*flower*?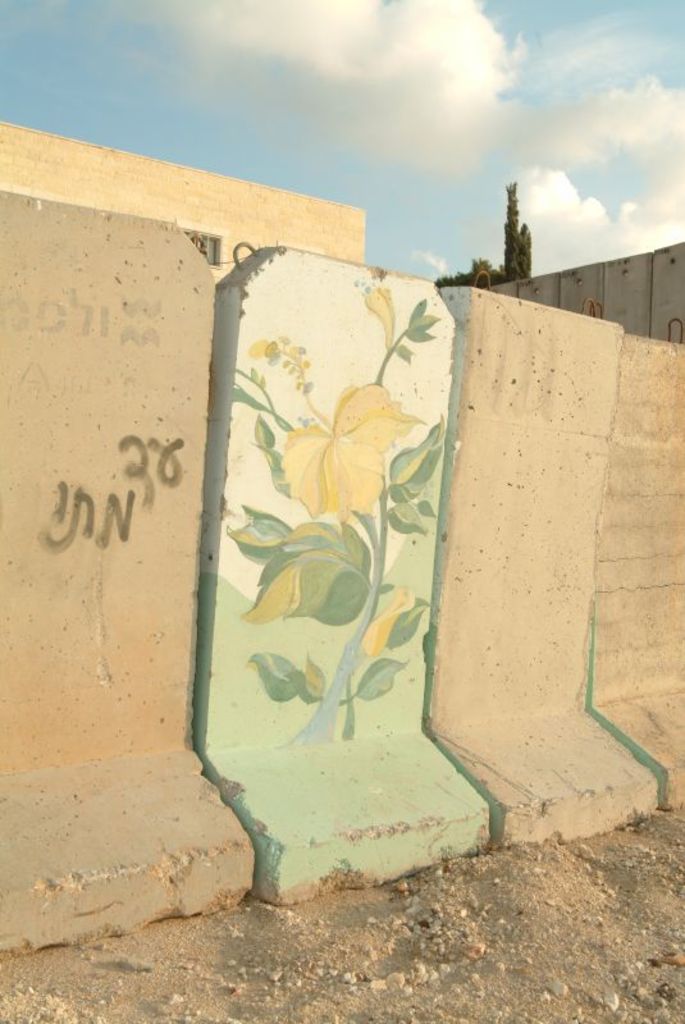
detection(364, 283, 396, 337)
